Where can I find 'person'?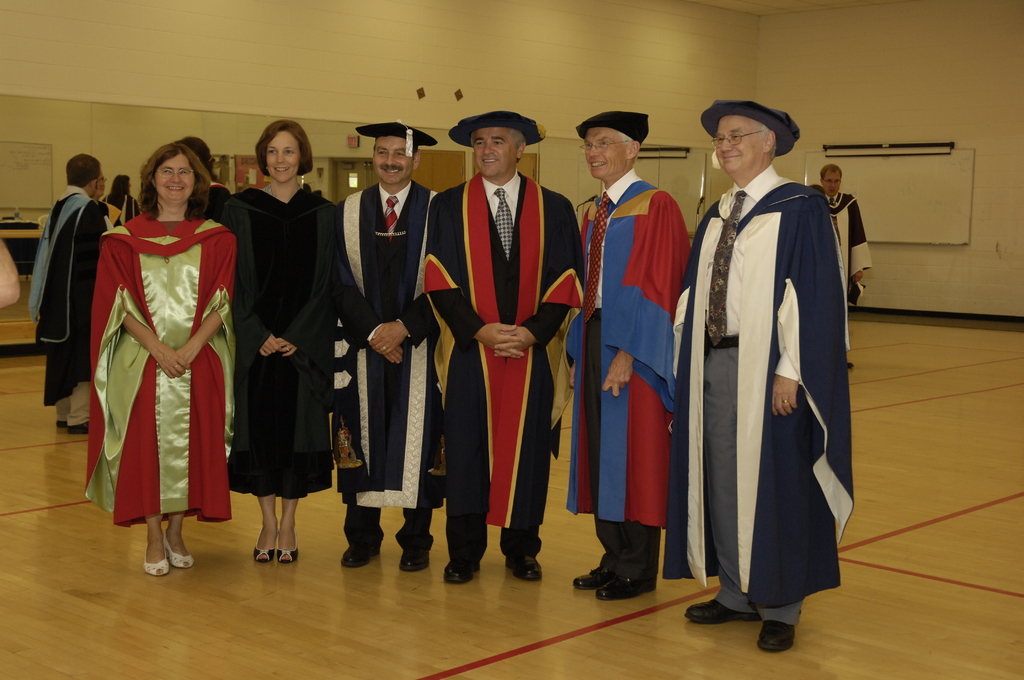
You can find it at detection(228, 114, 348, 569).
